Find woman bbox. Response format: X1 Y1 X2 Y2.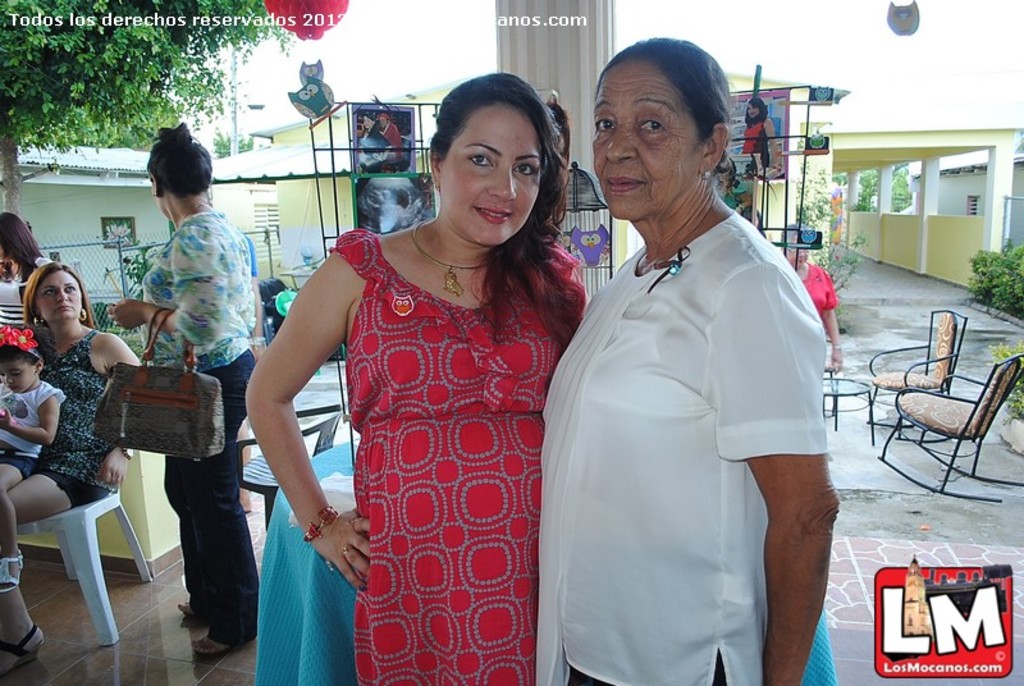
243 109 564 682.
